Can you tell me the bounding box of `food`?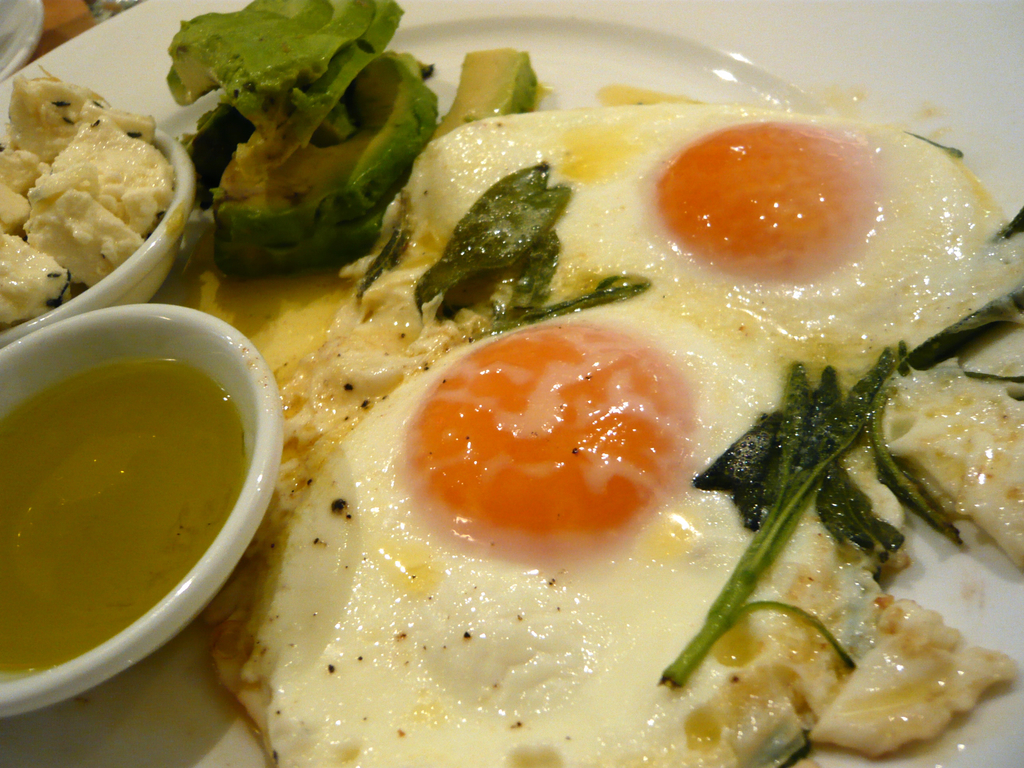
(175, 0, 435, 280).
